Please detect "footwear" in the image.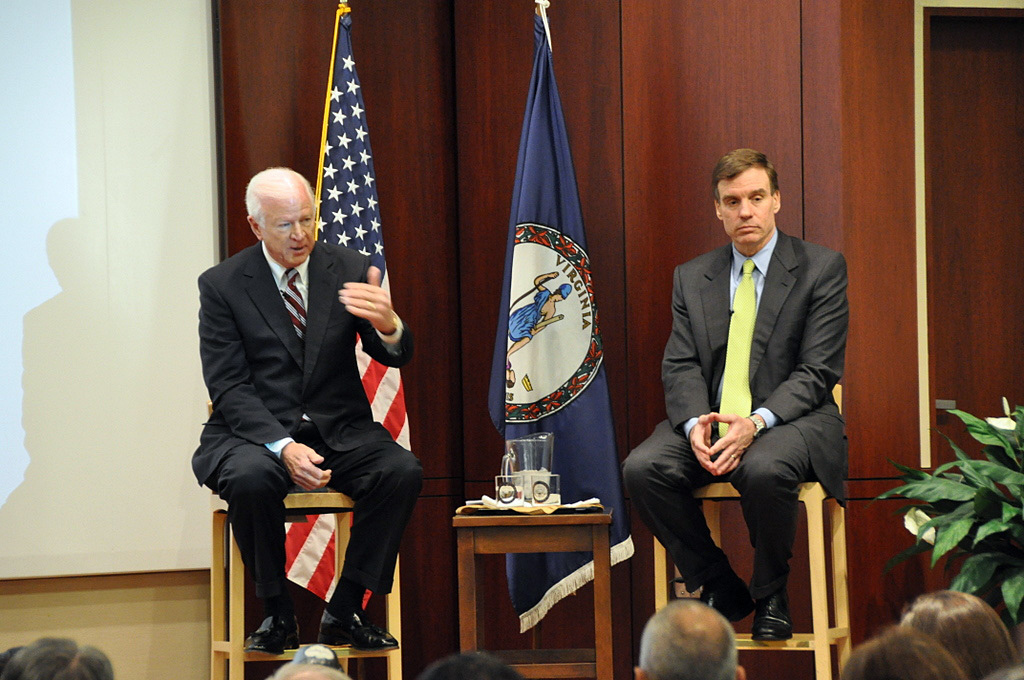
751 593 794 641.
